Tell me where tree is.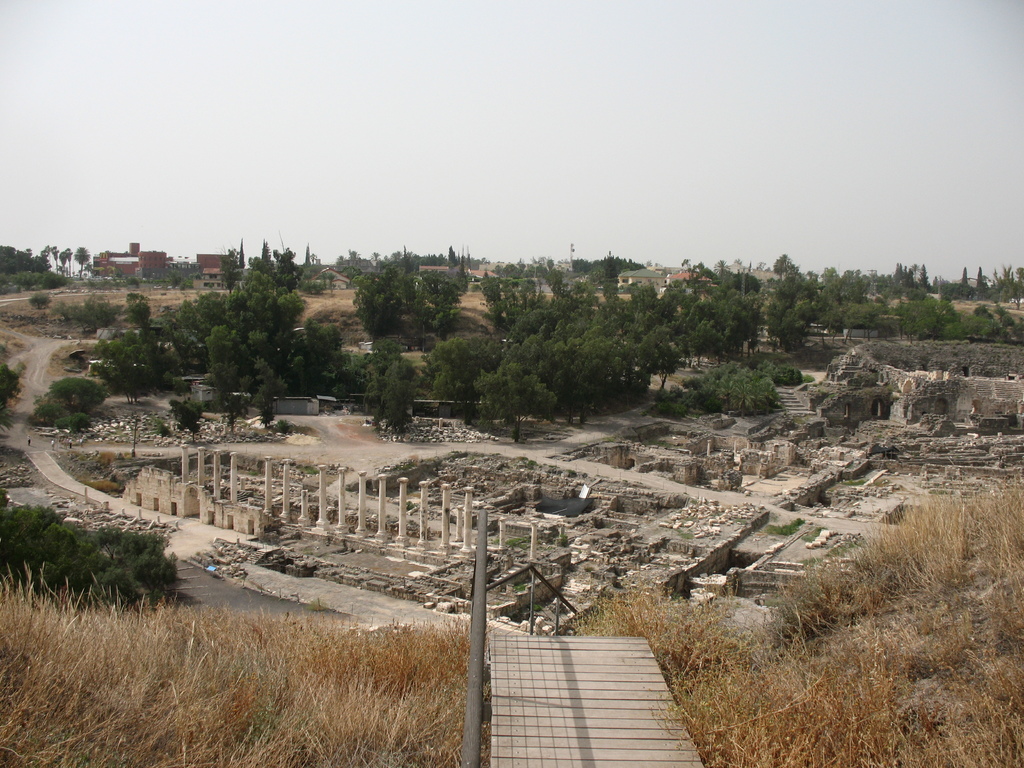
tree is at rect(164, 300, 198, 337).
